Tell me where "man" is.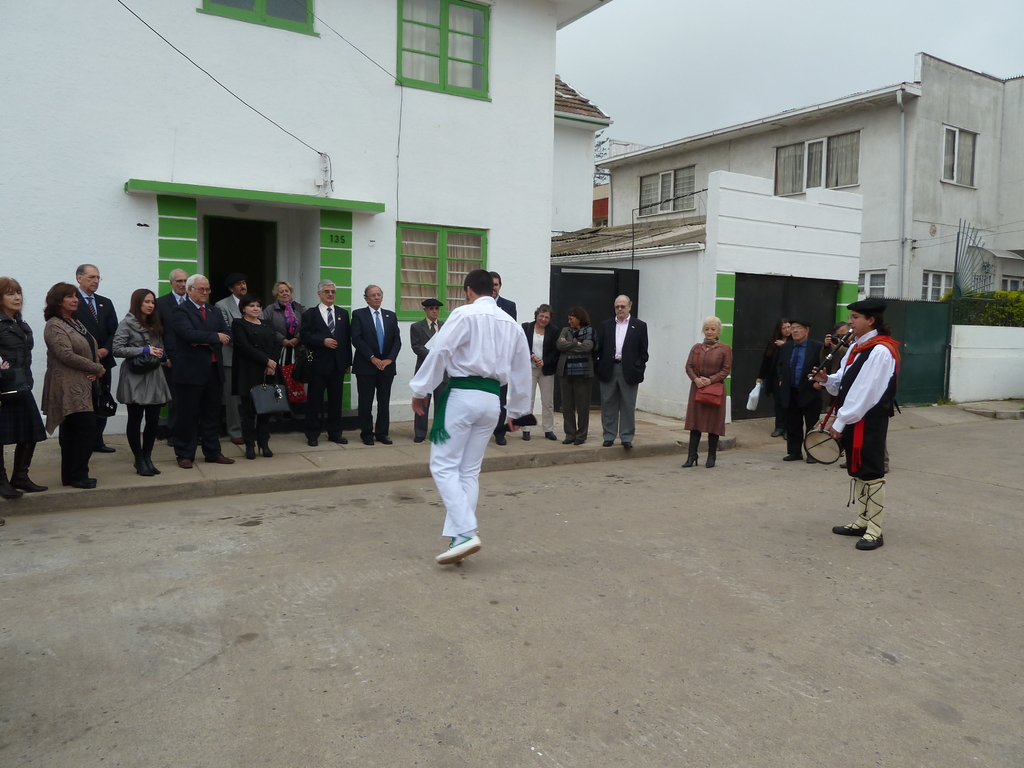
"man" is at bbox=(68, 257, 122, 451).
